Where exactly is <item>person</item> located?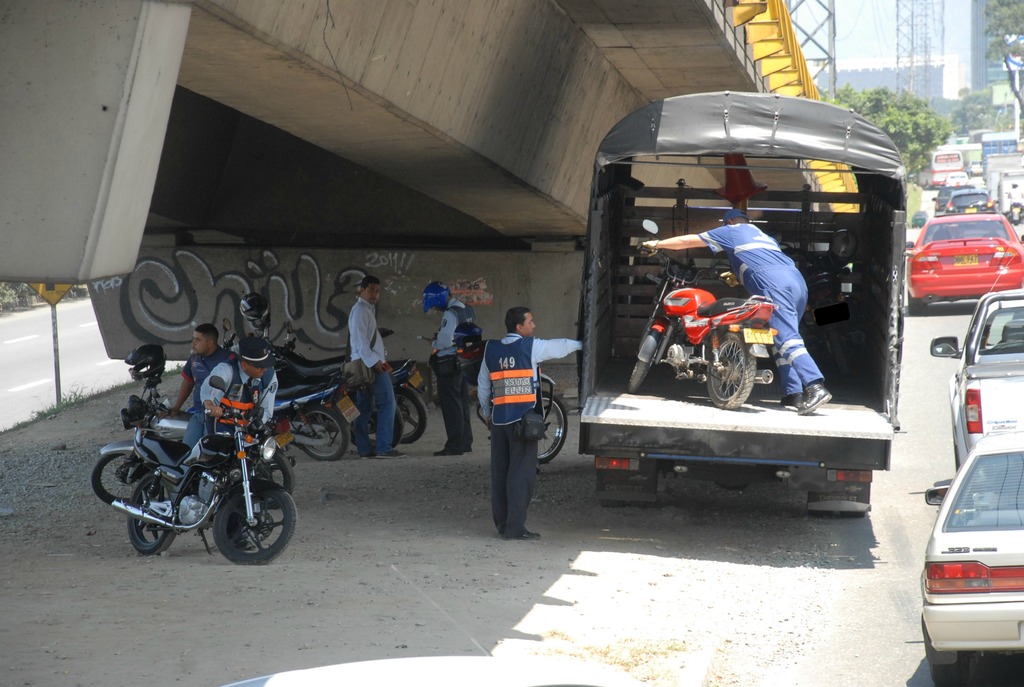
Its bounding box is x1=168, y1=323, x2=243, y2=449.
